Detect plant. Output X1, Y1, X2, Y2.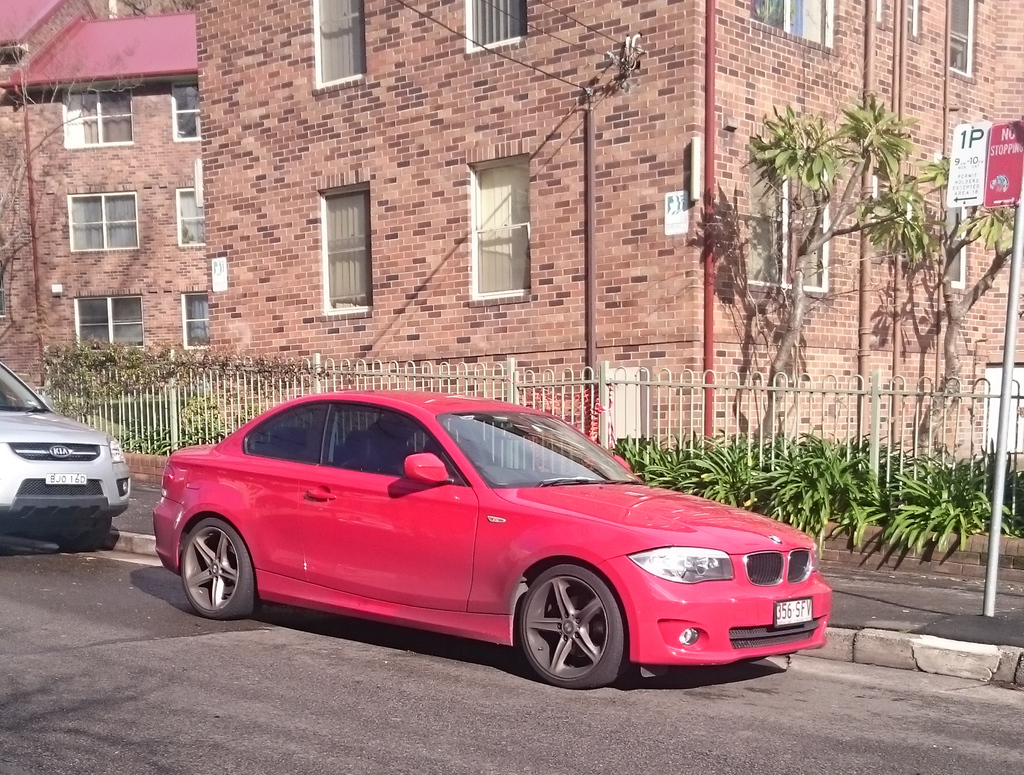
682, 427, 757, 509.
